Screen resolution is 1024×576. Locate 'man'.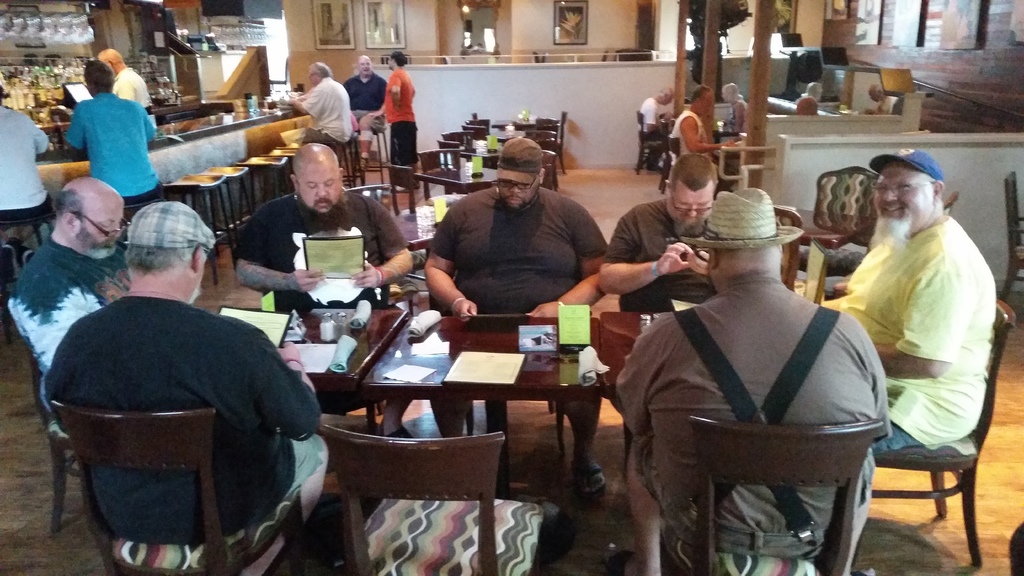
box(241, 148, 419, 324).
